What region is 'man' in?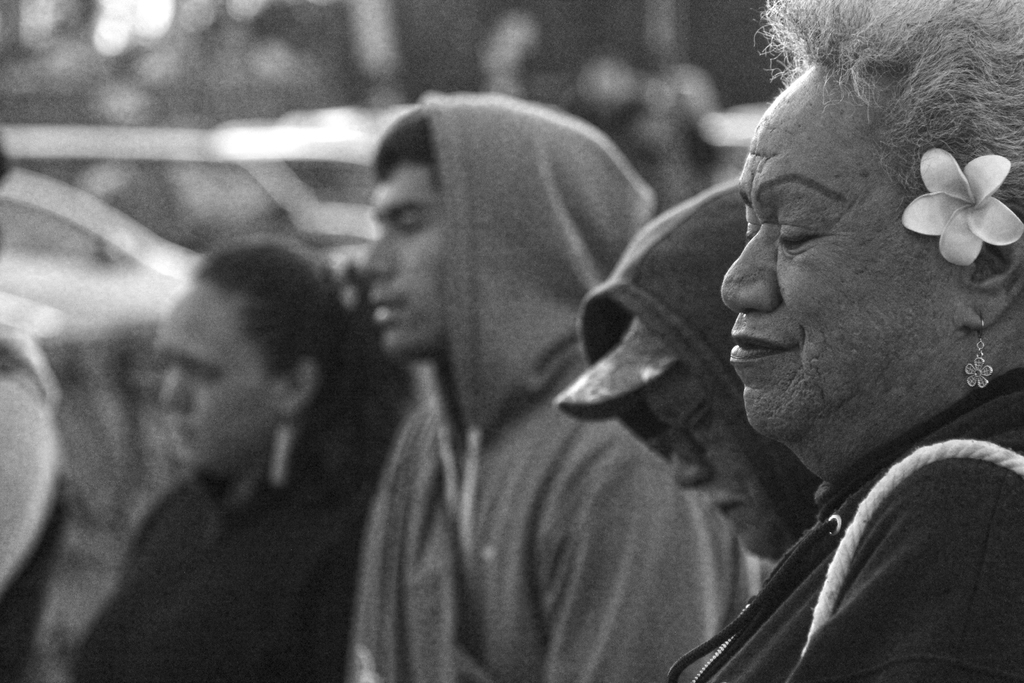
rect(353, 94, 758, 682).
